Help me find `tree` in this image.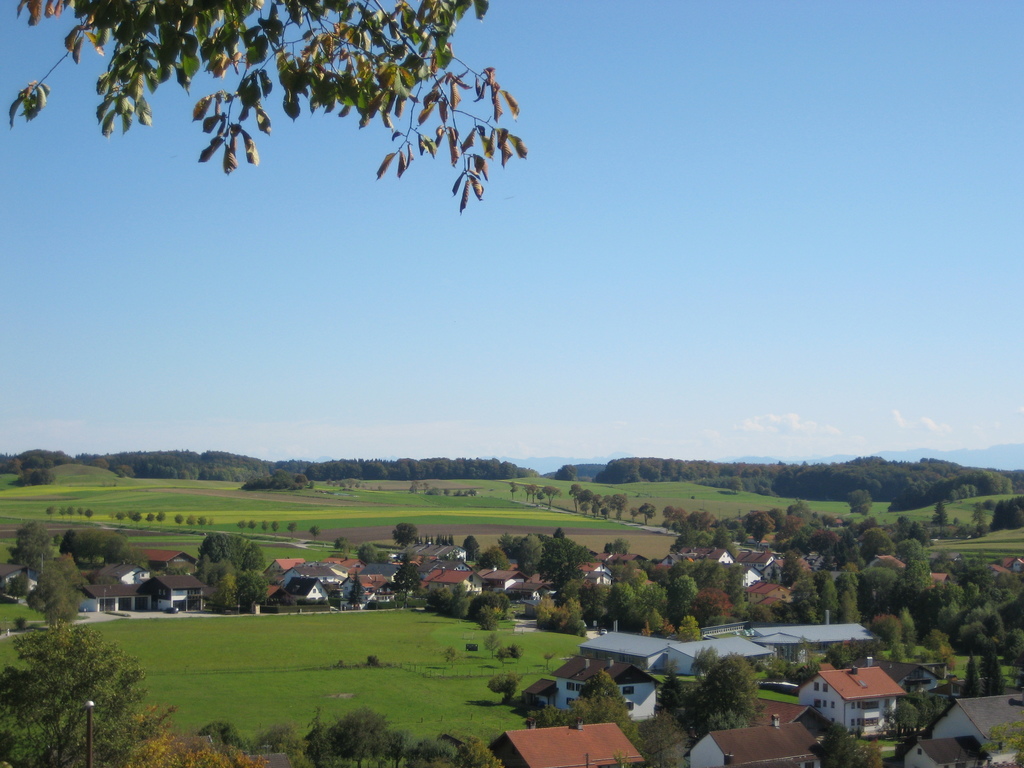
Found it: bbox=[494, 645, 505, 666].
